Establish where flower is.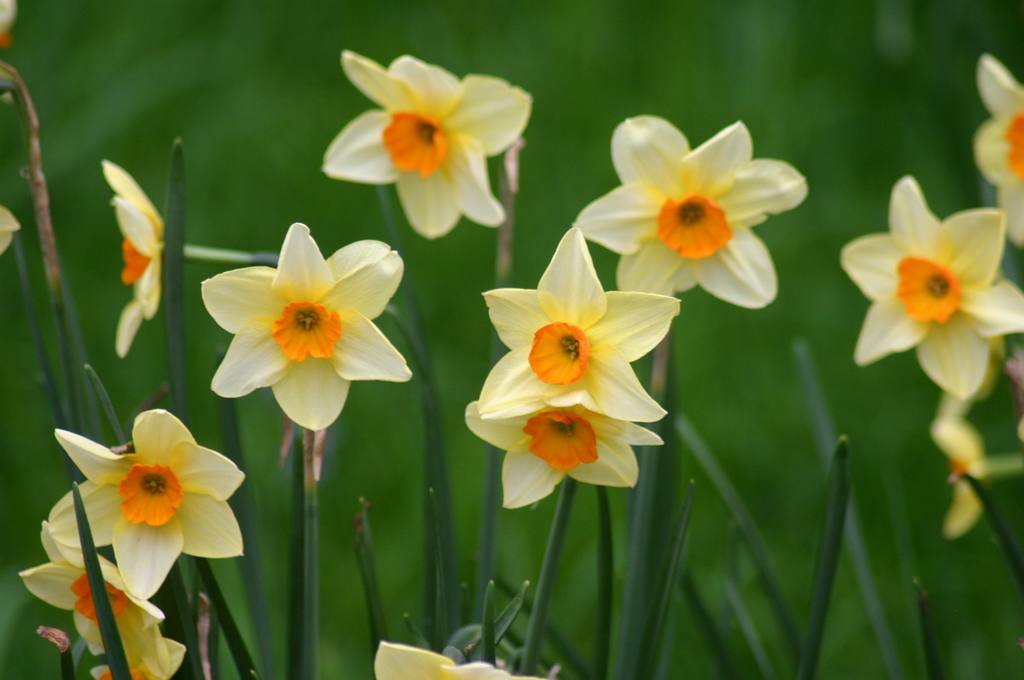
Established at region(467, 394, 664, 518).
